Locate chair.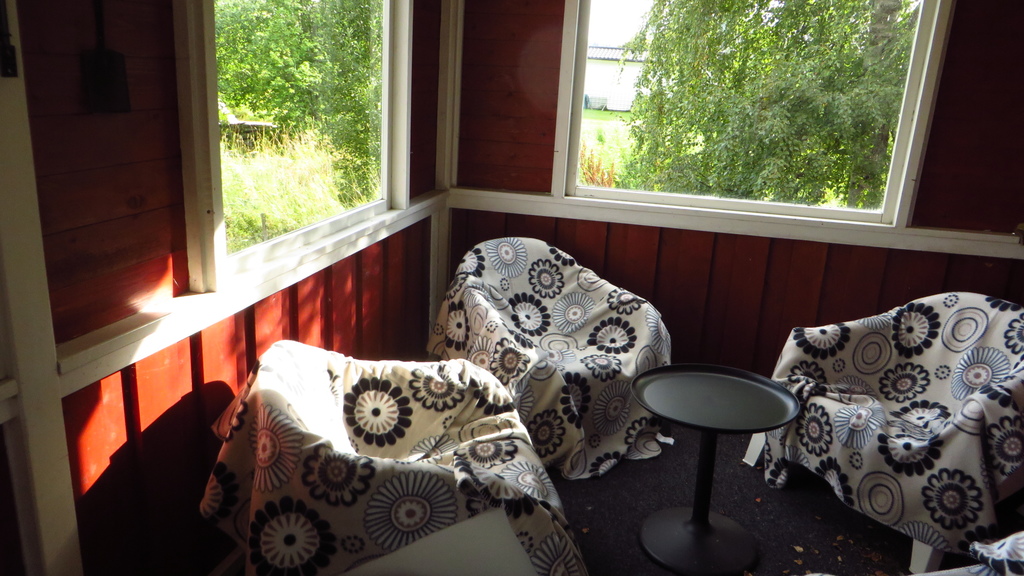
Bounding box: rect(748, 288, 1023, 575).
